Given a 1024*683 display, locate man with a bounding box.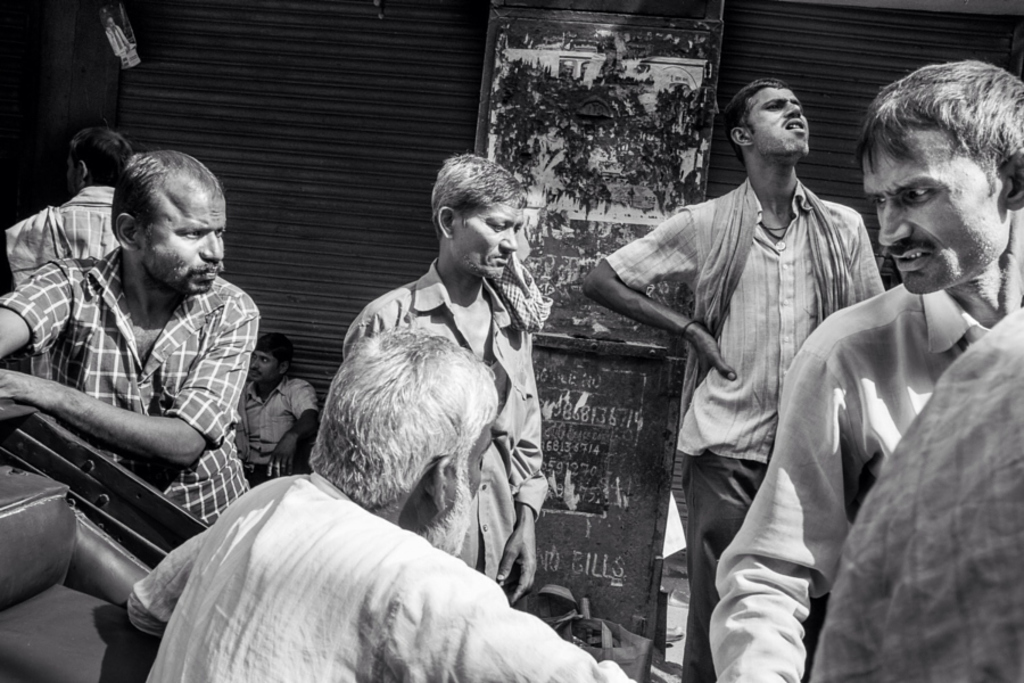
Located: [left=338, top=145, right=552, bottom=606].
